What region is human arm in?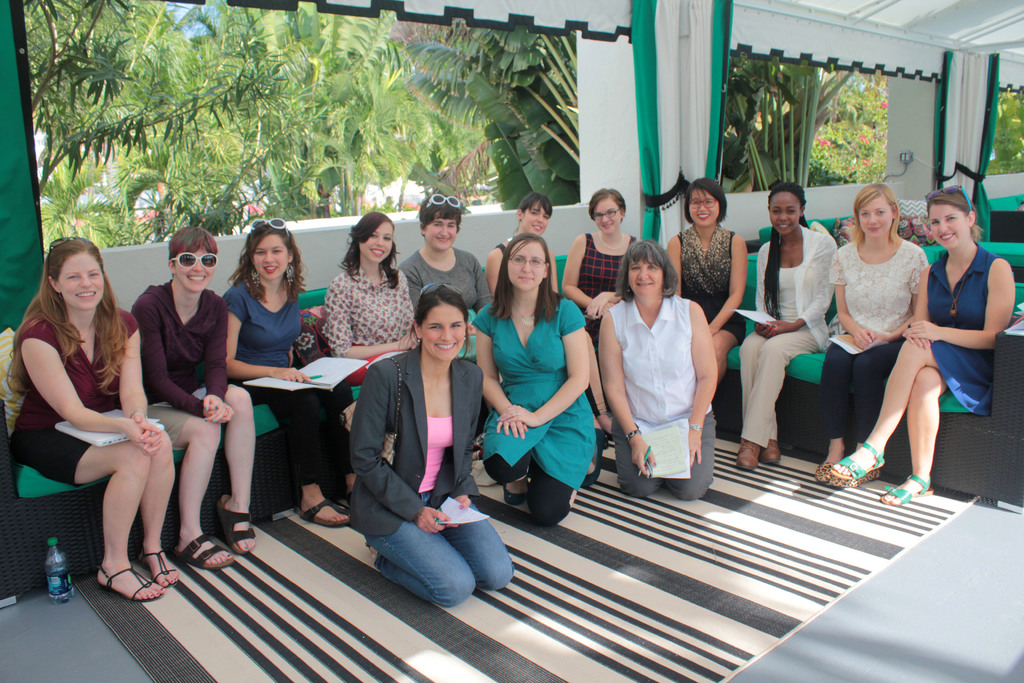
17:321:155:447.
